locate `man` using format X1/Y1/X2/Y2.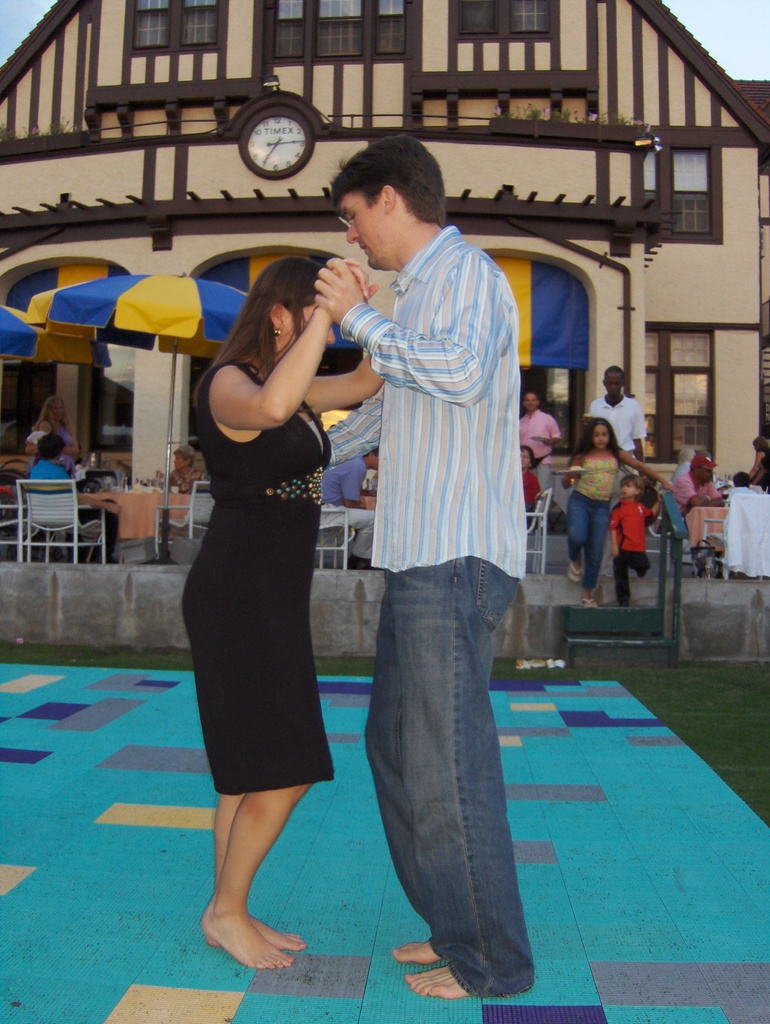
584/364/642/567.
